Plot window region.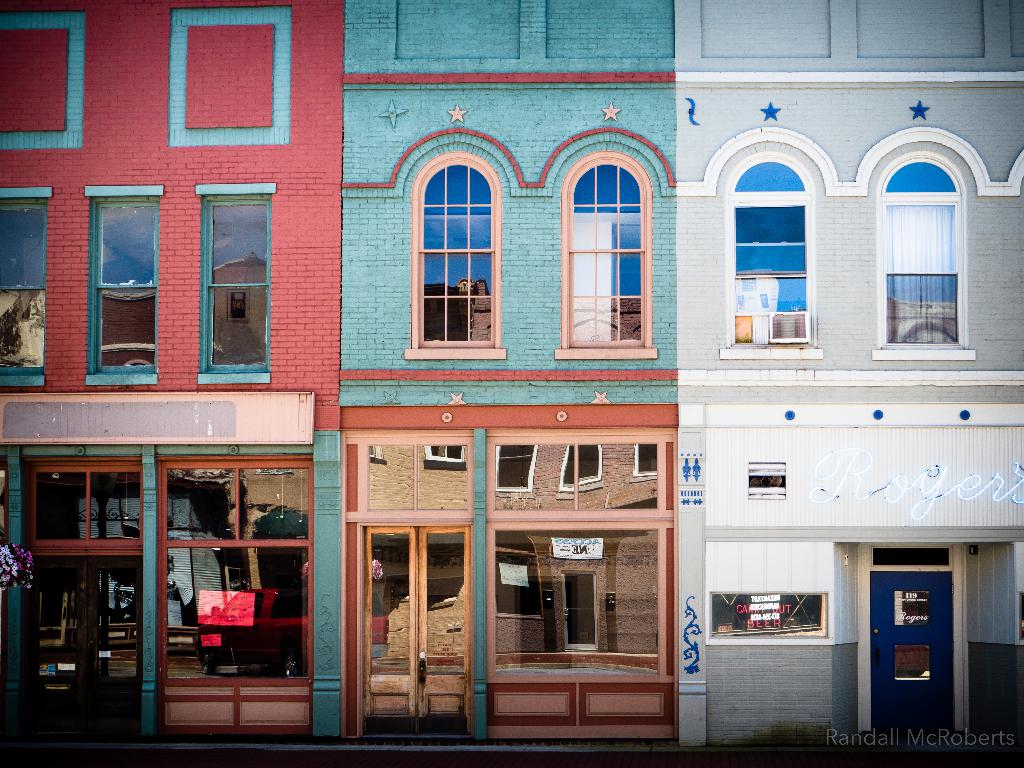
Plotted at x1=84, y1=182, x2=165, y2=383.
